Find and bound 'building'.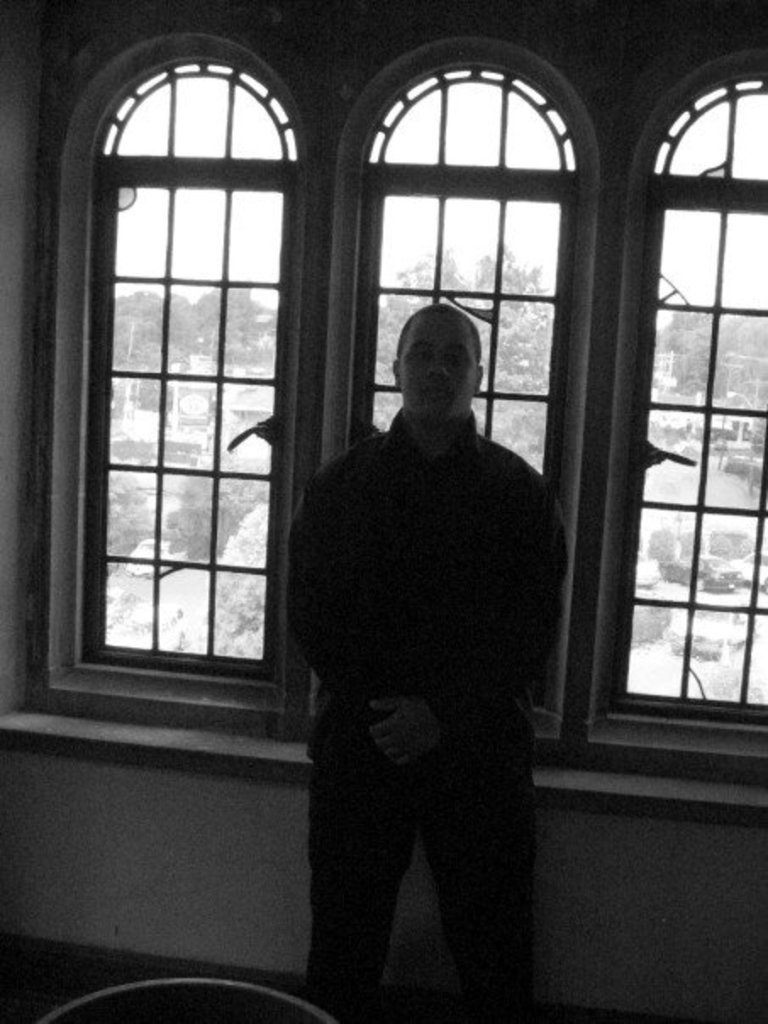
Bound: [x1=0, y1=2, x2=766, y2=1022].
